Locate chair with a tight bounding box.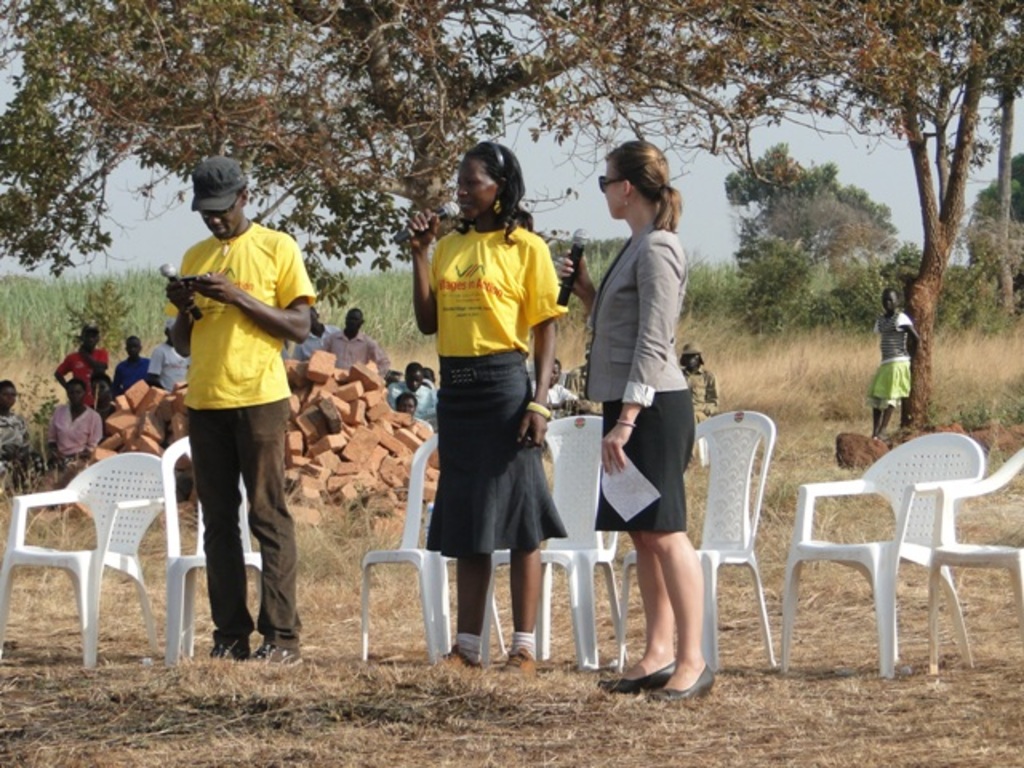
(x1=786, y1=427, x2=986, y2=683).
